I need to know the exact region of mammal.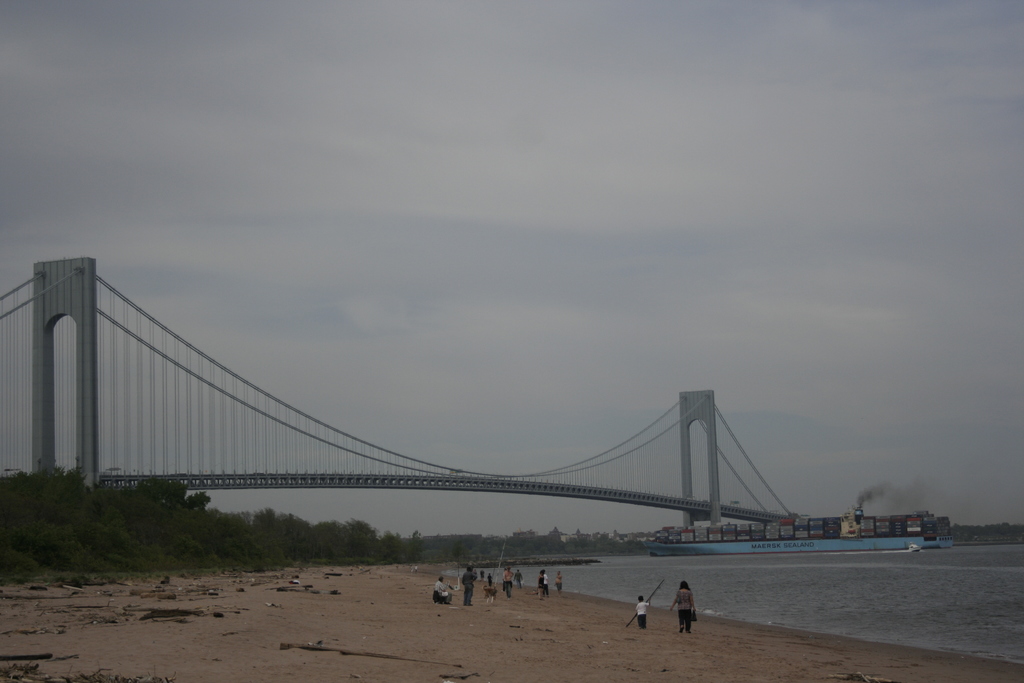
Region: rect(410, 565, 411, 573).
